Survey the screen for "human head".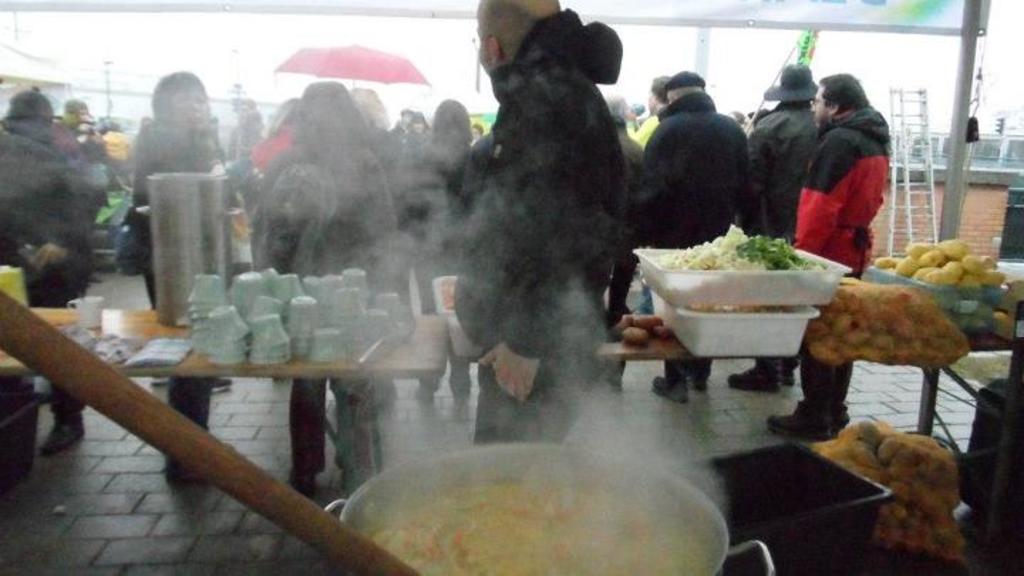
Survey found: left=435, top=98, right=468, bottom=138.
